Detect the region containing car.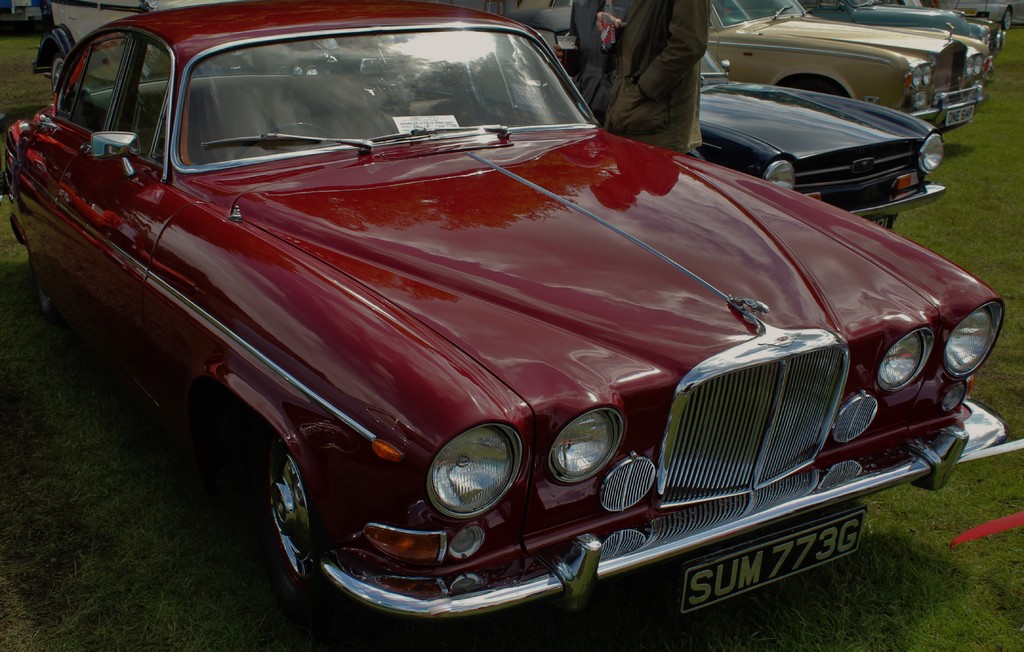
l=815, t=0, r=1006, b=76.
